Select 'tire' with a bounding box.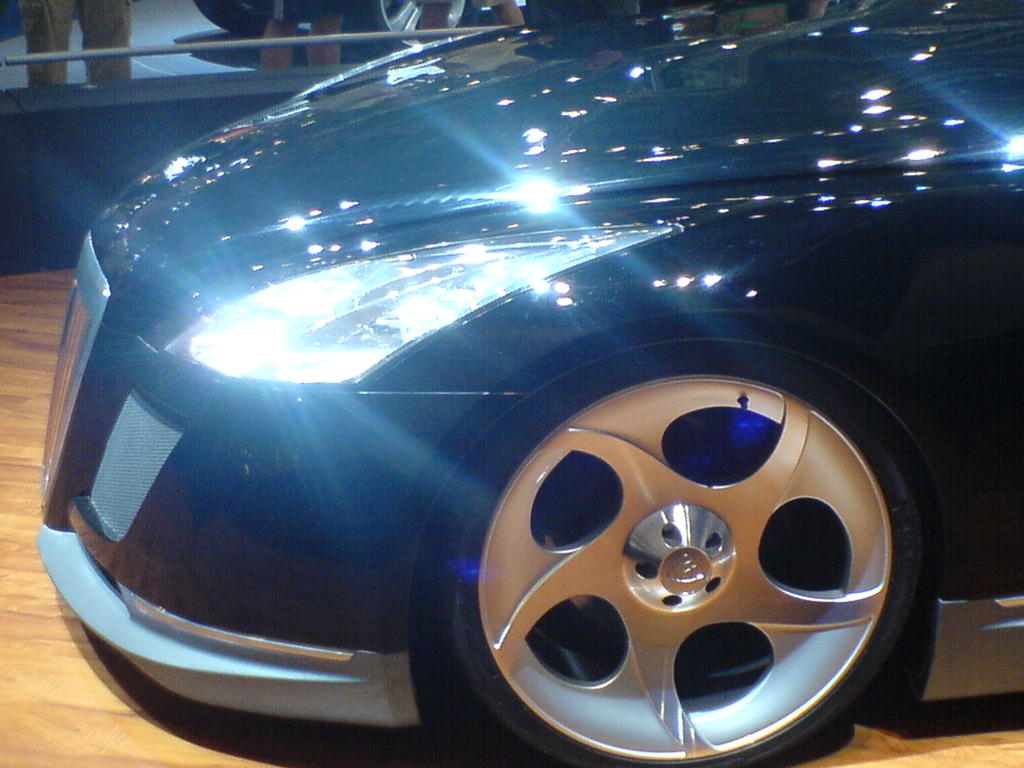
<bbox>367, 0, 528, 56</bbox>.
